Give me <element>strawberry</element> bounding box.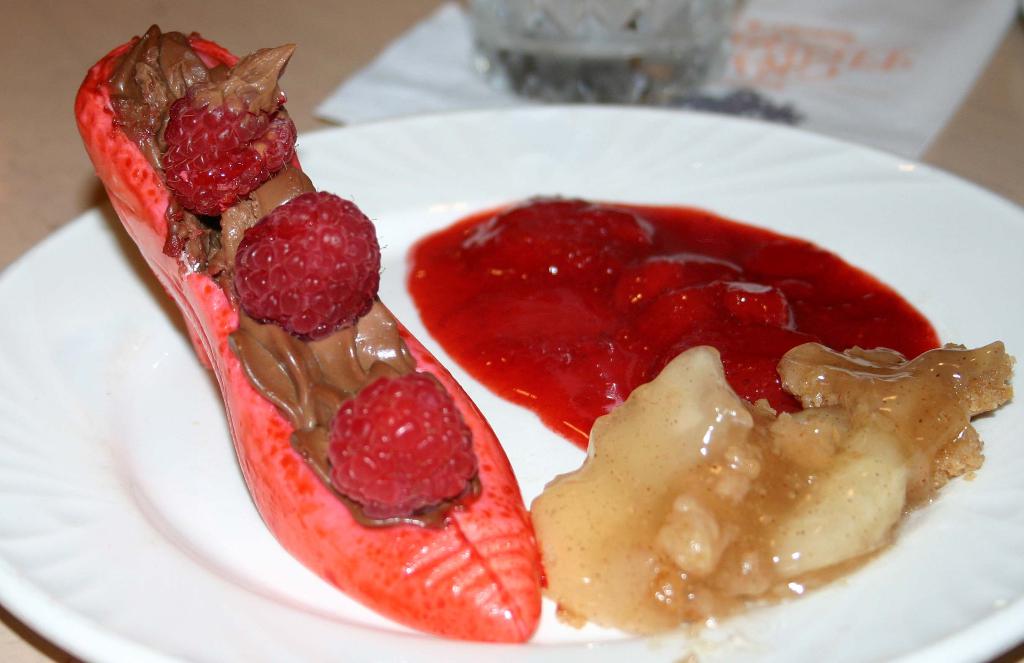
x1=312, y1=366, x2=481, y2=522.
